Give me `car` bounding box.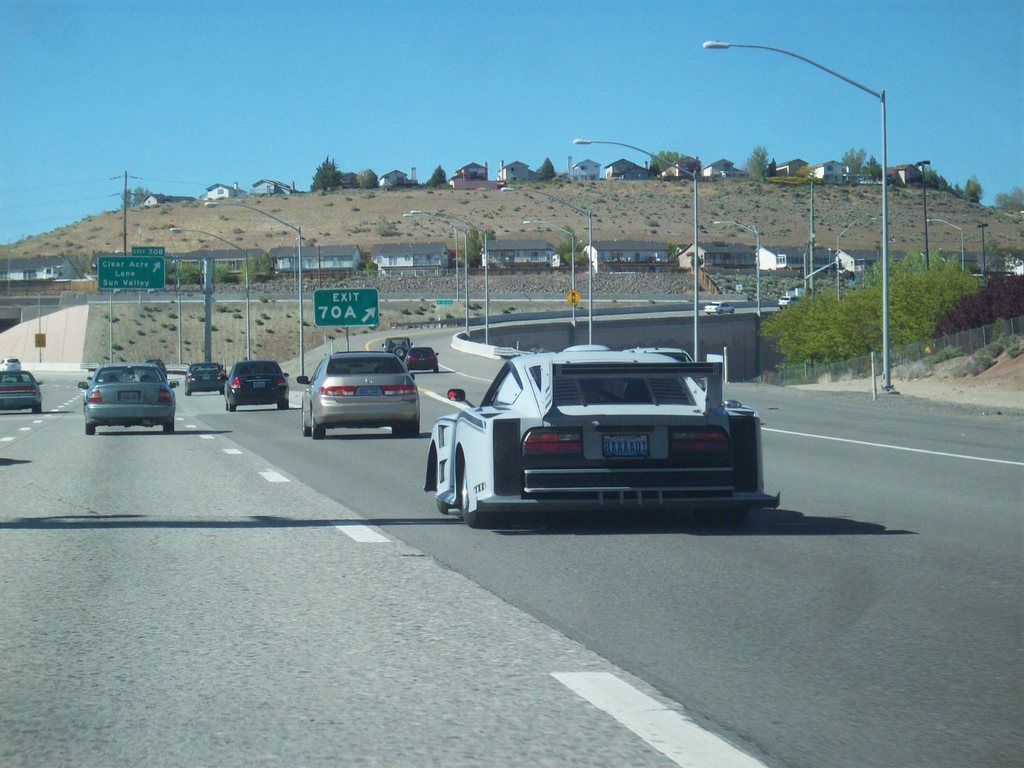
box=[0, 365, 46, 416].
